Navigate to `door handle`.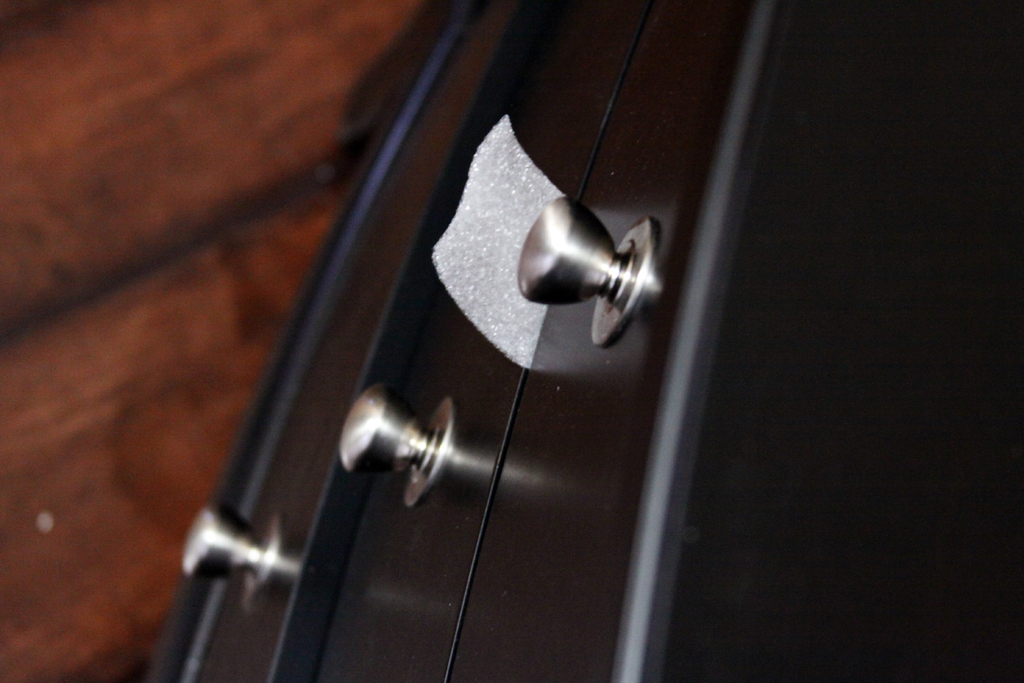
Navigation target: [x1=514, y1=193, x2=660, y2=353].
